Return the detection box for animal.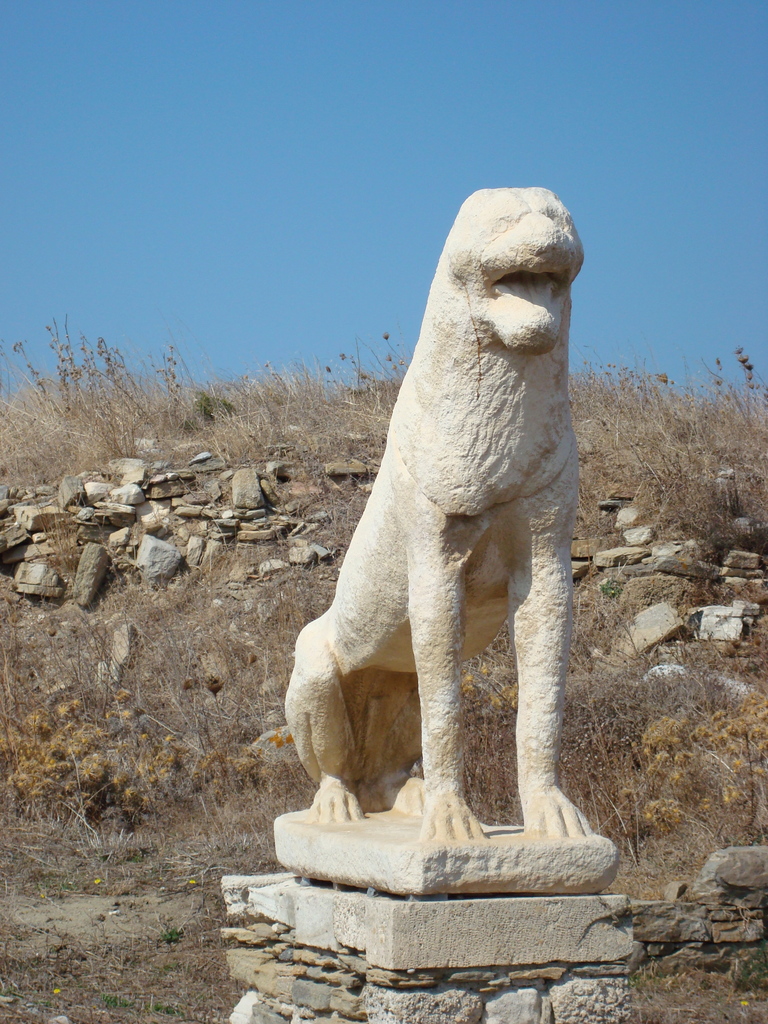
<box>278,185,598,843</box>.
